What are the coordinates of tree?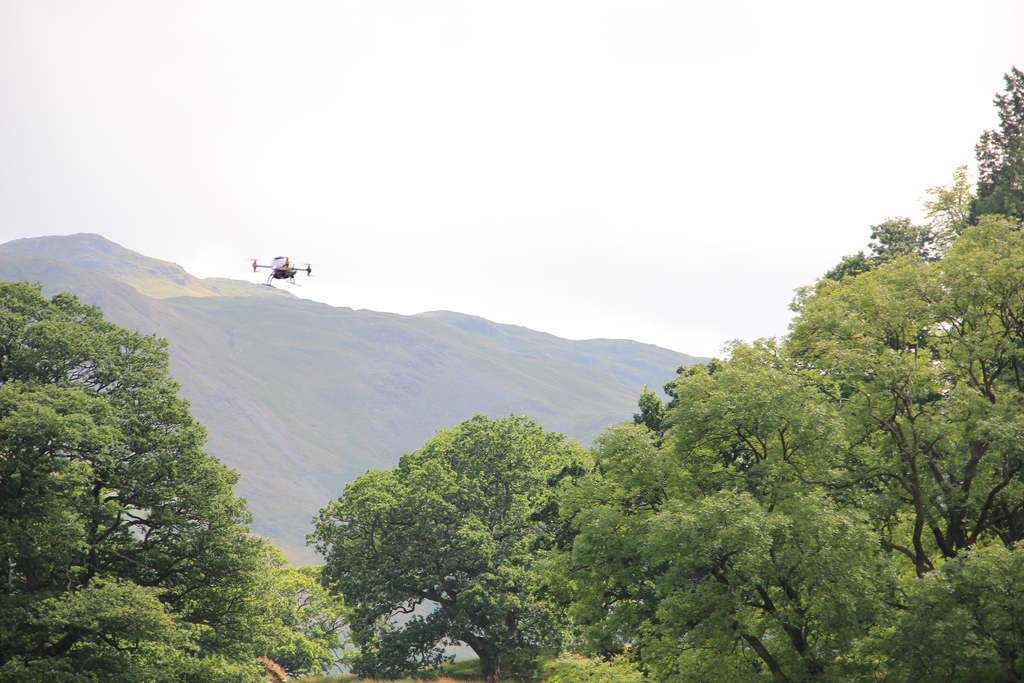
rect(0, 281, 267, 632).
